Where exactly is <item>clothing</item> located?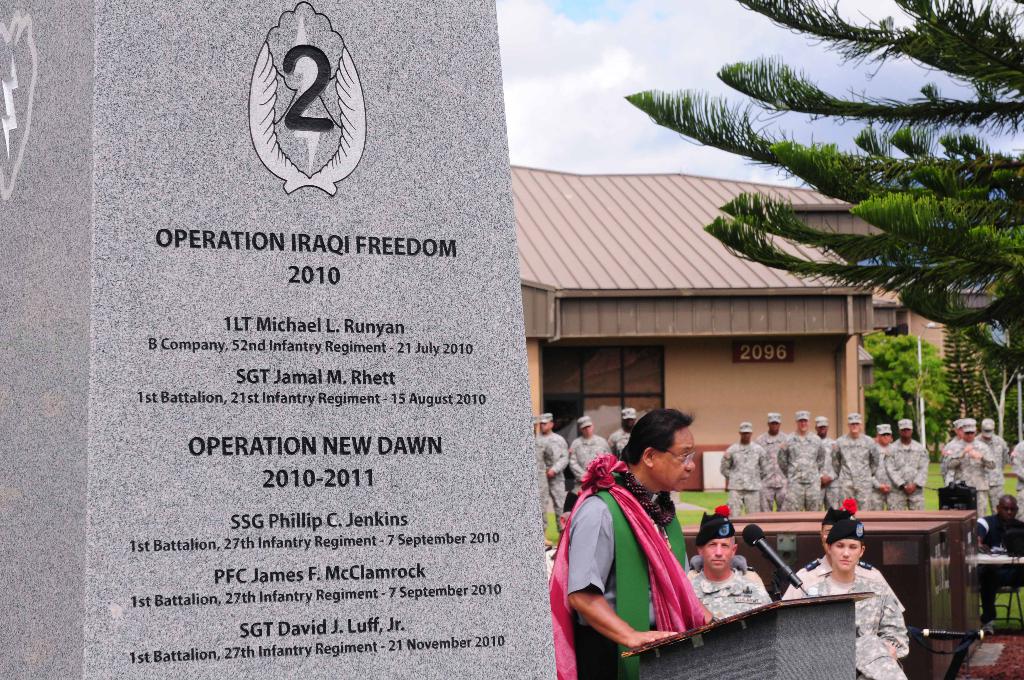
Its bounding box is [778,580,912,679].
